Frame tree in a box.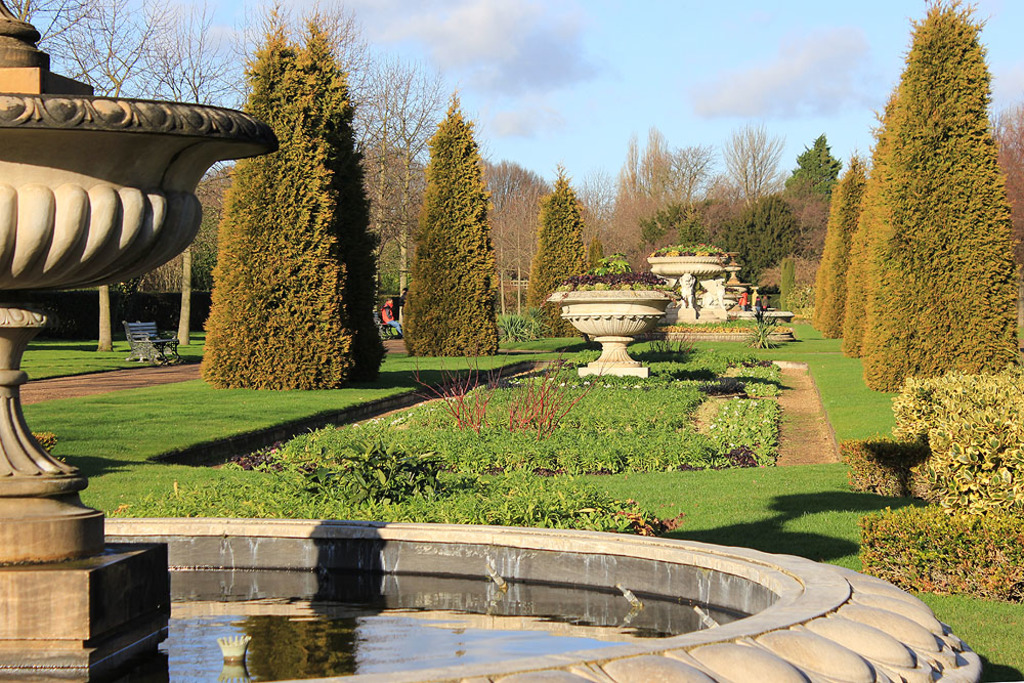
crop(722, 130, 778, 242).
